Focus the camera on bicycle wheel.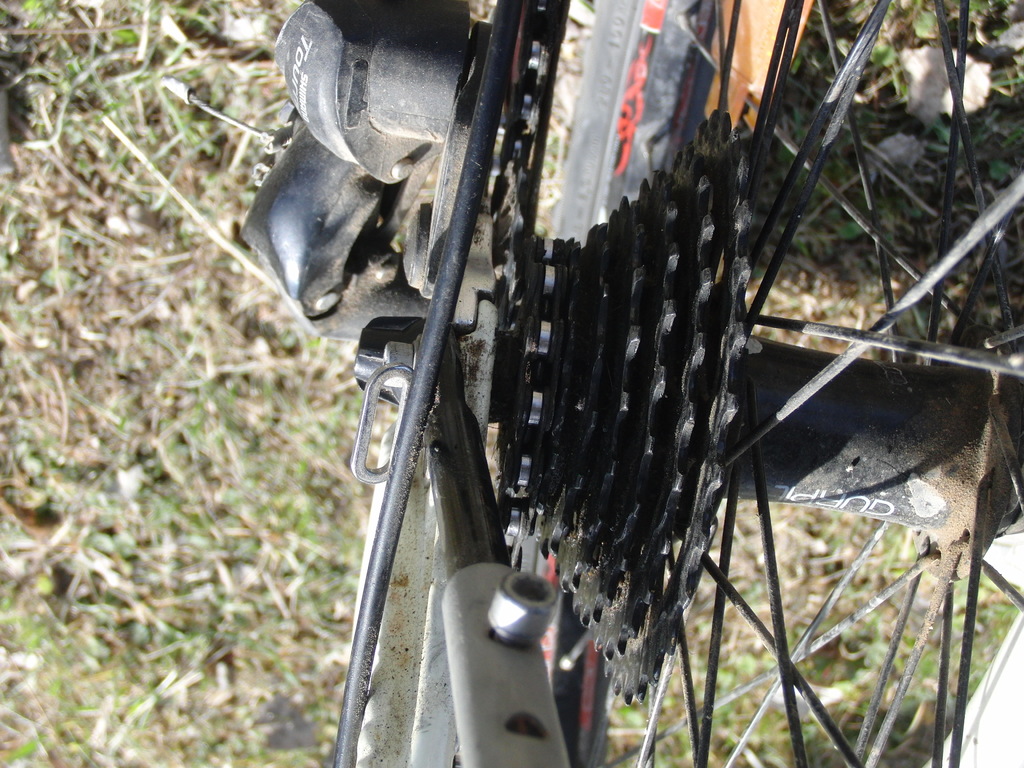
Focus region: 351,0,1023,767.
